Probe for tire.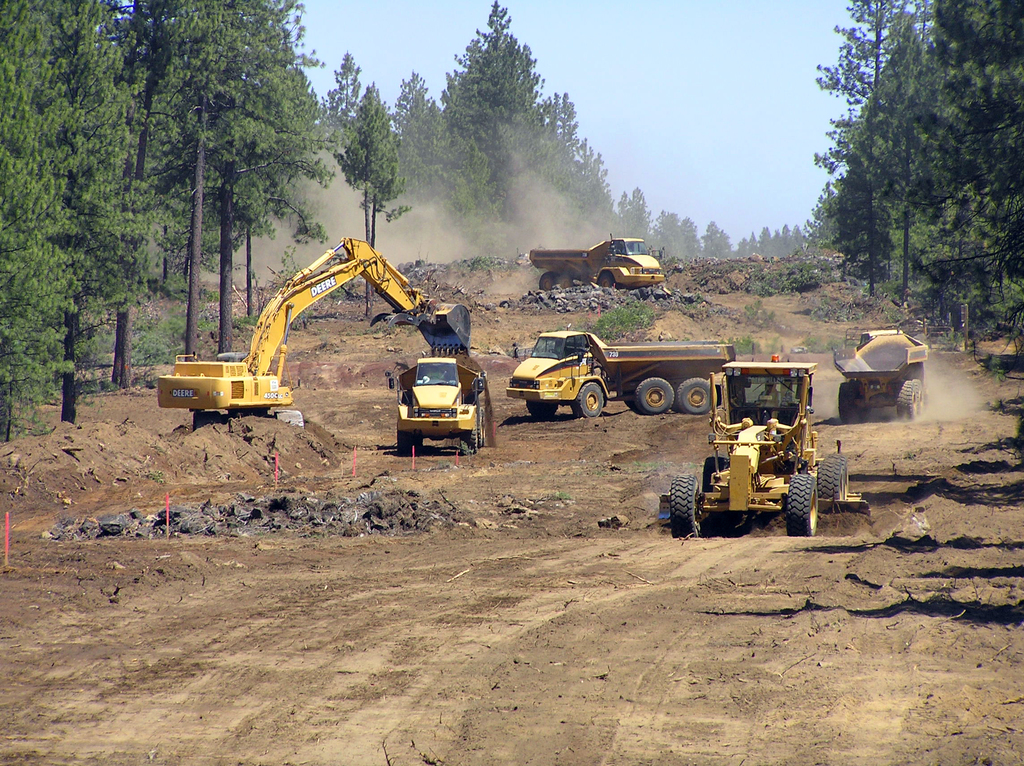
Probe result: 596,274,612,287.
